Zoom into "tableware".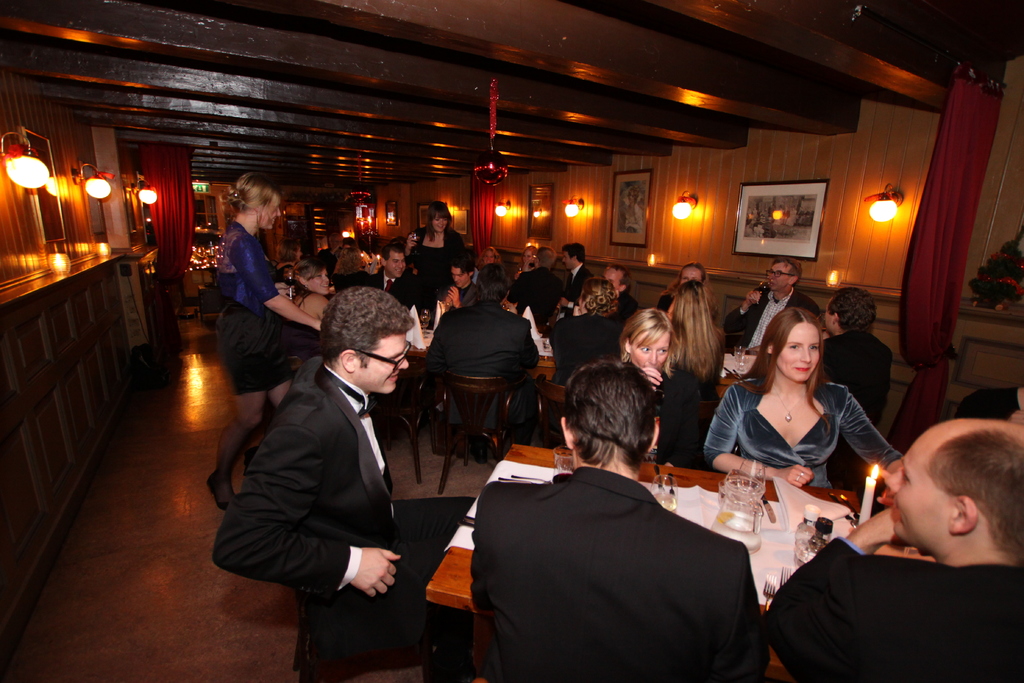
Zoom target: bbox=[666, 472, 676, 499].
